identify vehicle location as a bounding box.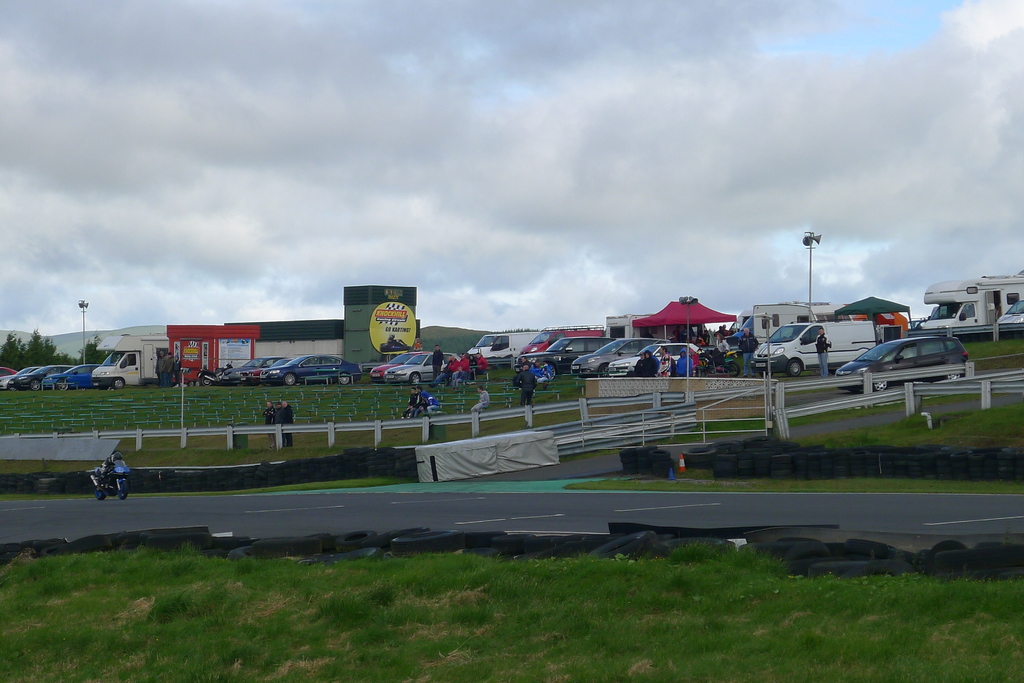
[753, 319, 877, 380].
